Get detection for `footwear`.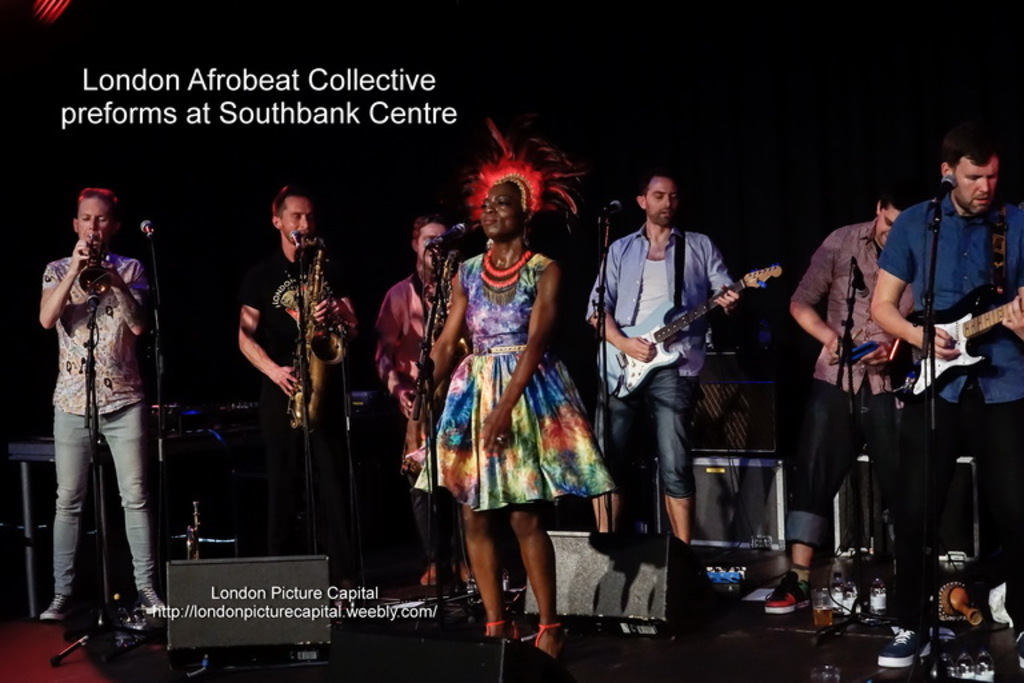
Detection: x1=481 y1=616 x2=517 y2=647.
